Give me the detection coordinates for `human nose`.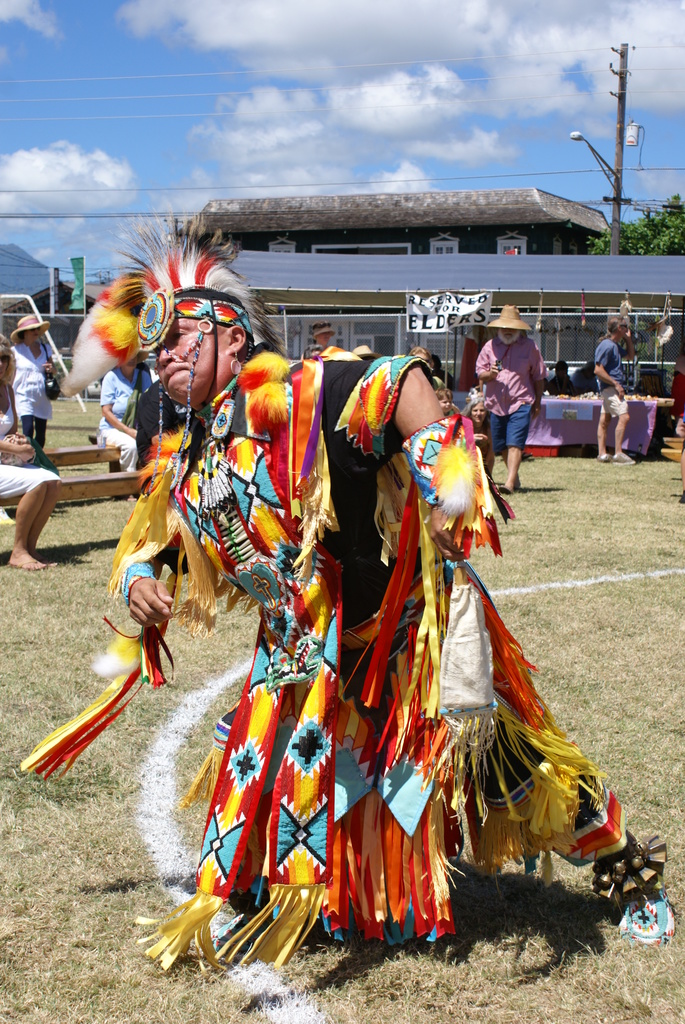
left=157, top=344, right=173, bottom=363.
